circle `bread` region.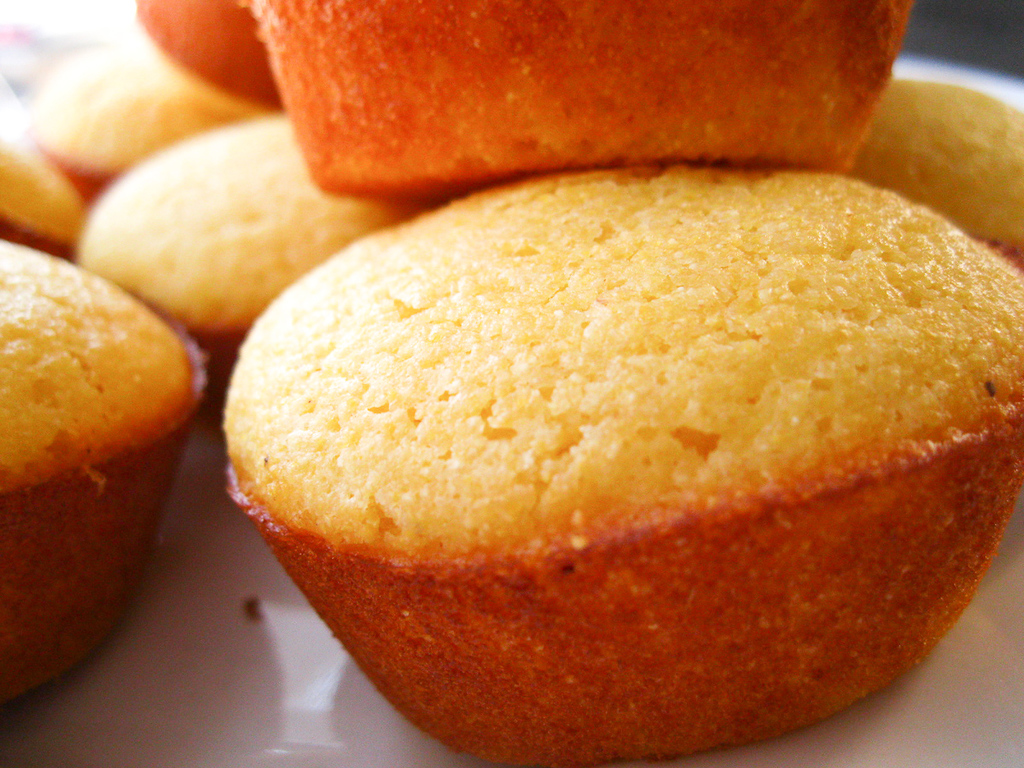
Region: [220, 166, 1023, 767].
